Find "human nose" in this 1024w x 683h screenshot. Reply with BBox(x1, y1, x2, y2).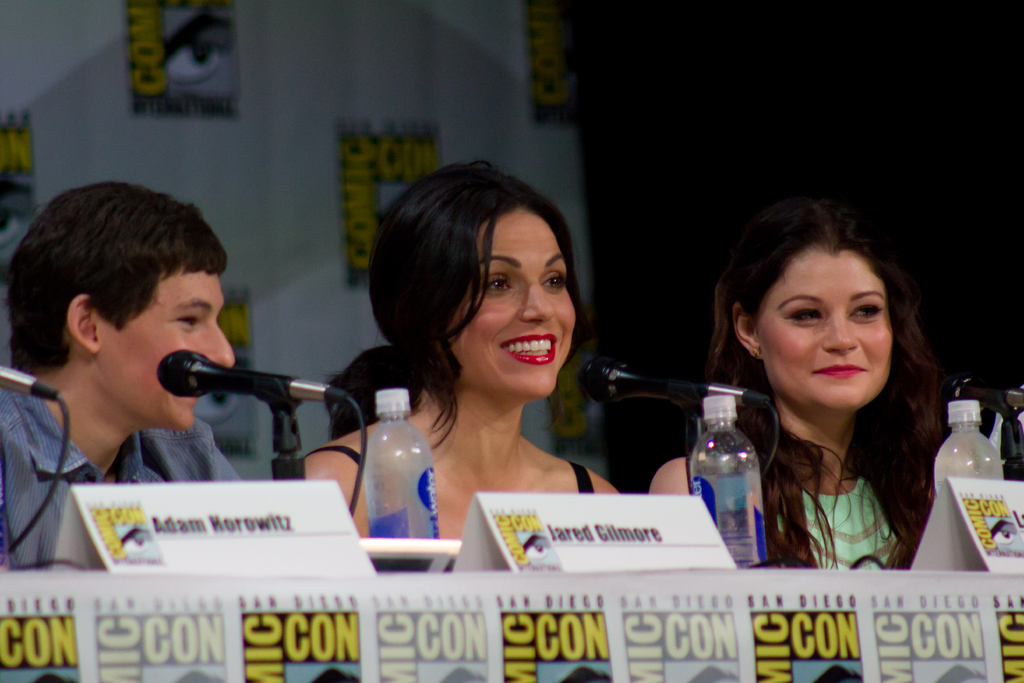
BBox(819, 316, 858, 354).
